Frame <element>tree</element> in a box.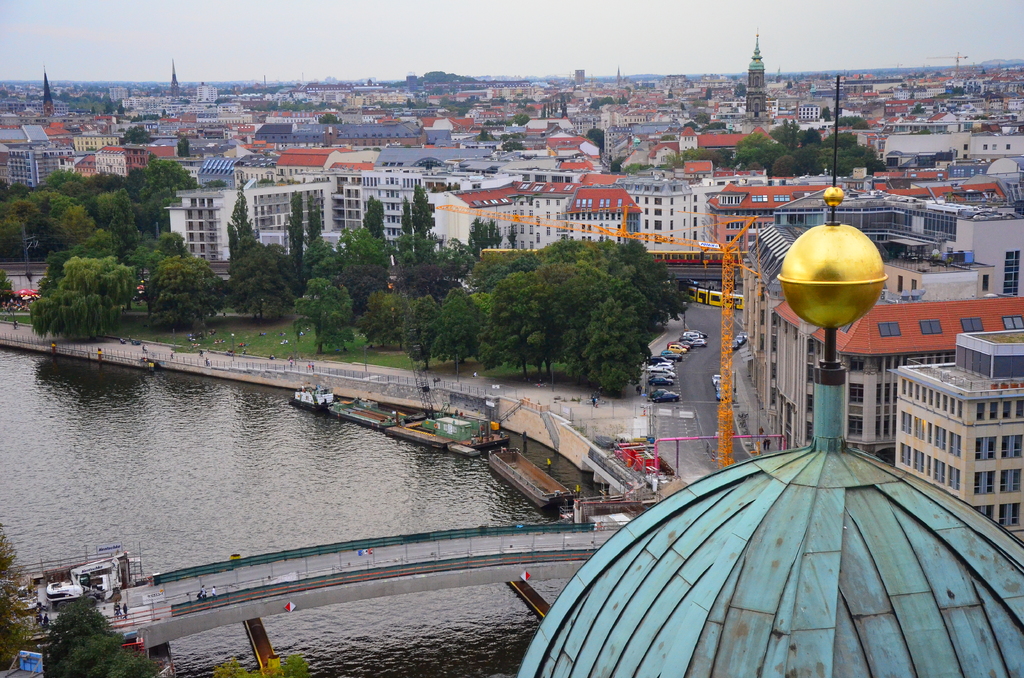
8,183,27,197.
